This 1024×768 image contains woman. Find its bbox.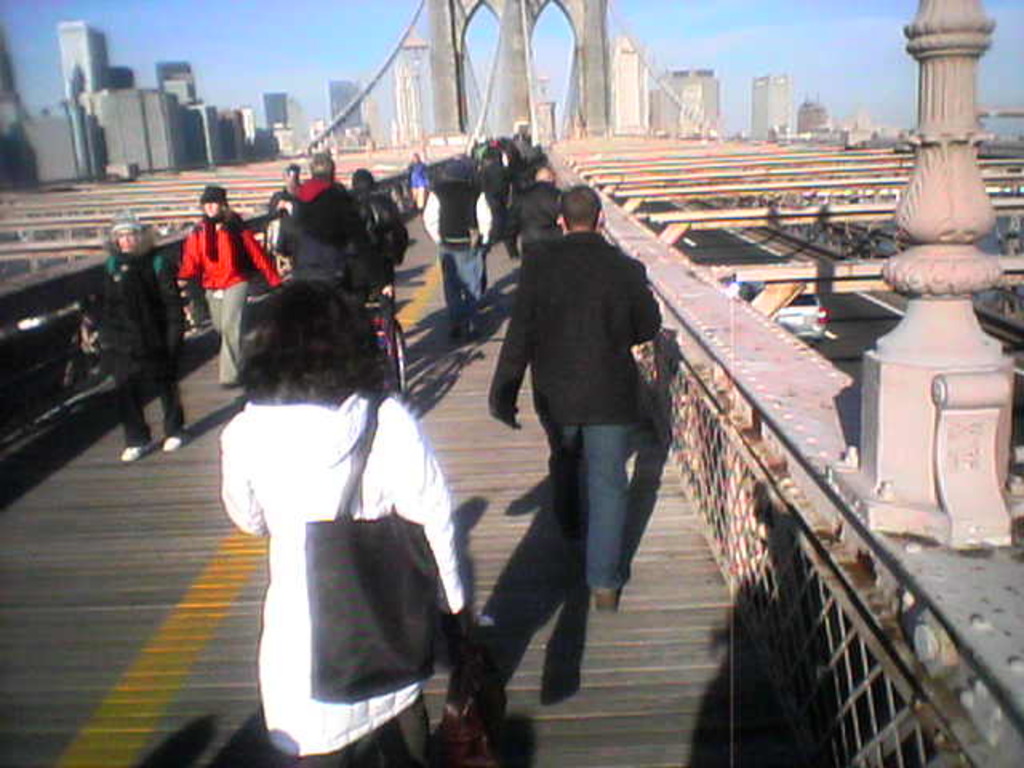
box=[171, 186, 283, 397].
